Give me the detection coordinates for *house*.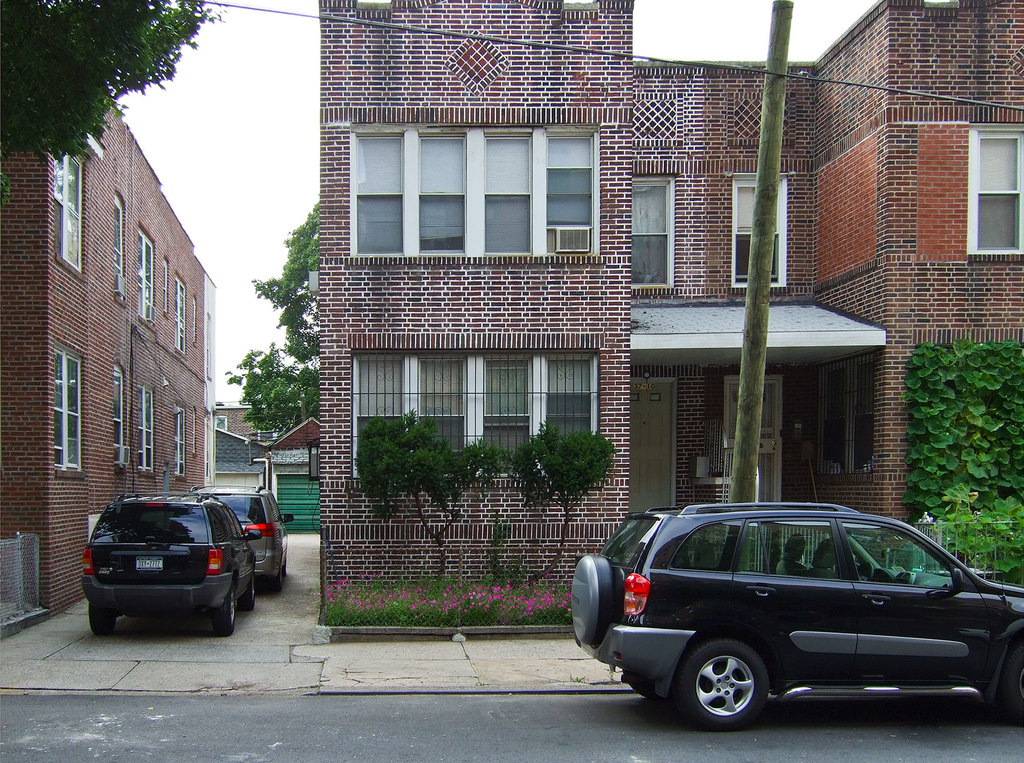
BBox(0, 77, 216, 616).
